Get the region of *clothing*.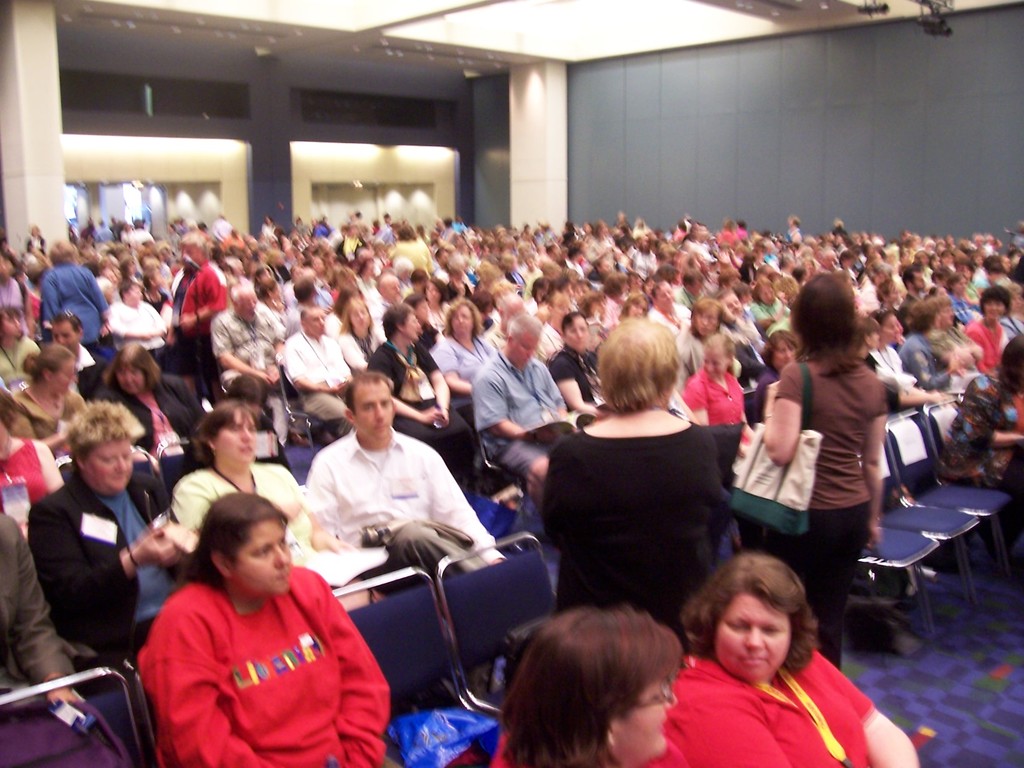
[x1=3, y1=512, x2=94, y2=701].
